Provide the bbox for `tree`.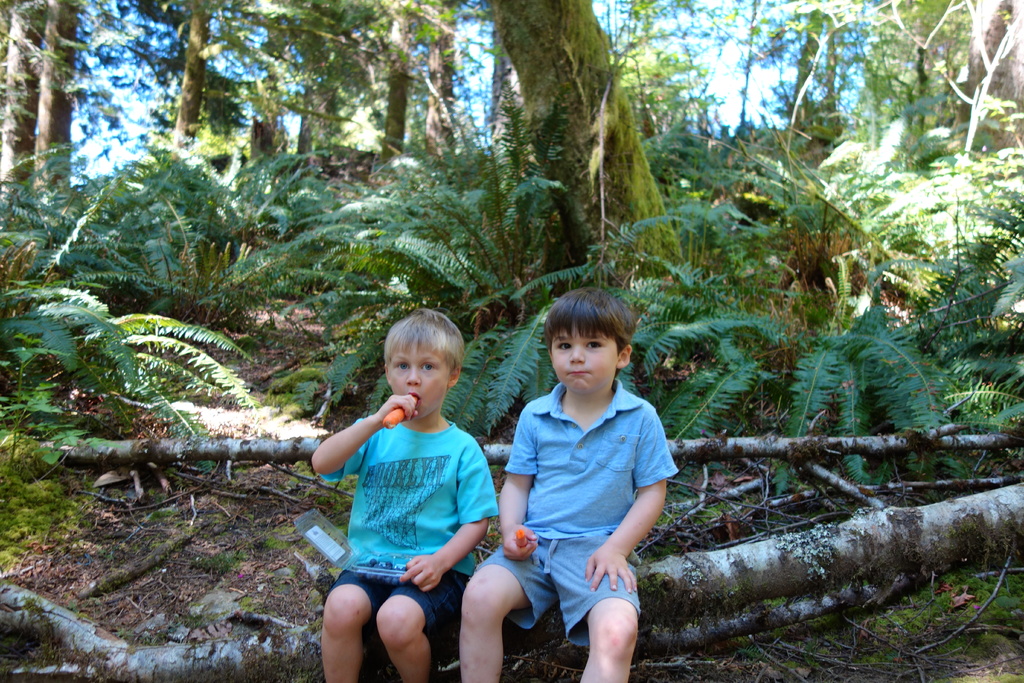
{"x1": 159, "y1": 0, "x2": 222, "y2": 165}.
